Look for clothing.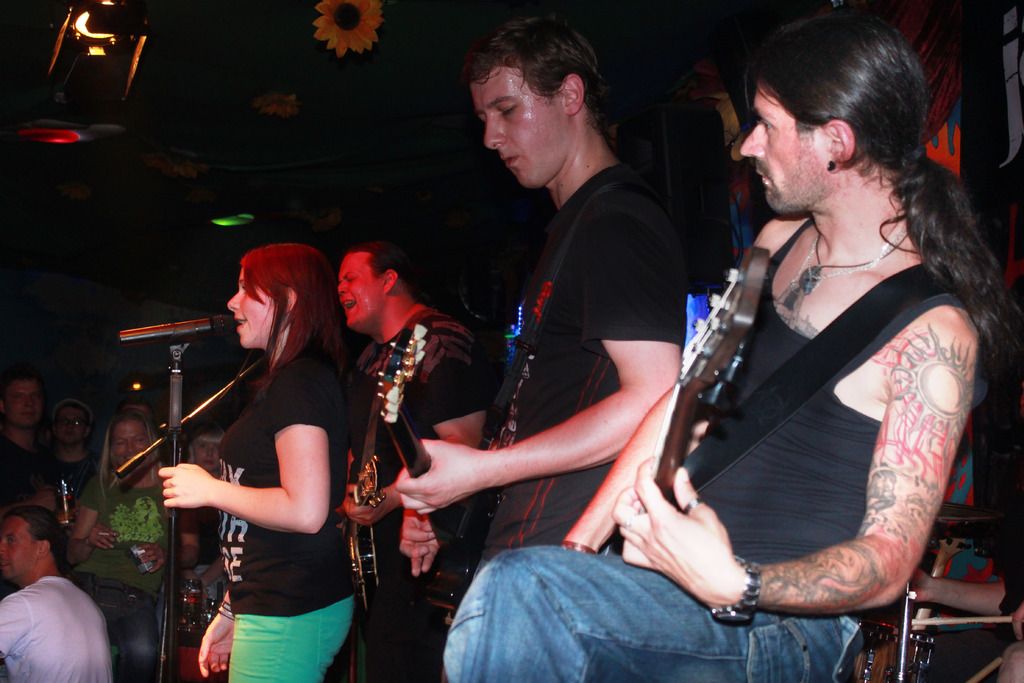
Found: <region>343, 300, 490, 682</region>.
